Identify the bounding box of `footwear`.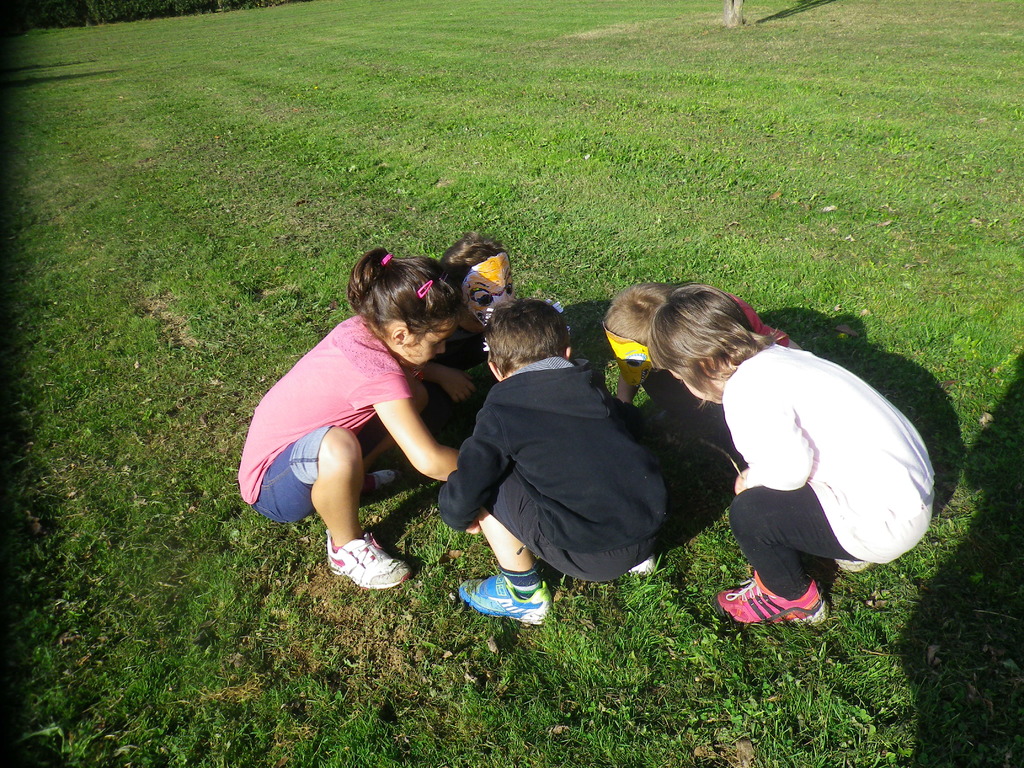
pyautogui.locateOnScreen(627, 554, 660, 577).
